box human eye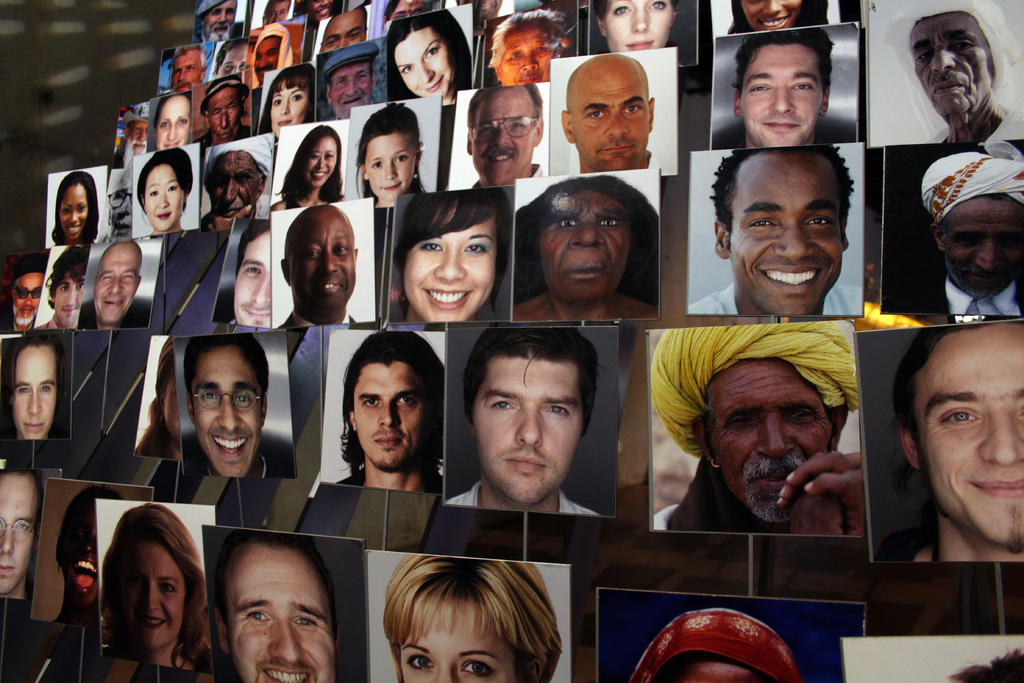
511/119/525/128
